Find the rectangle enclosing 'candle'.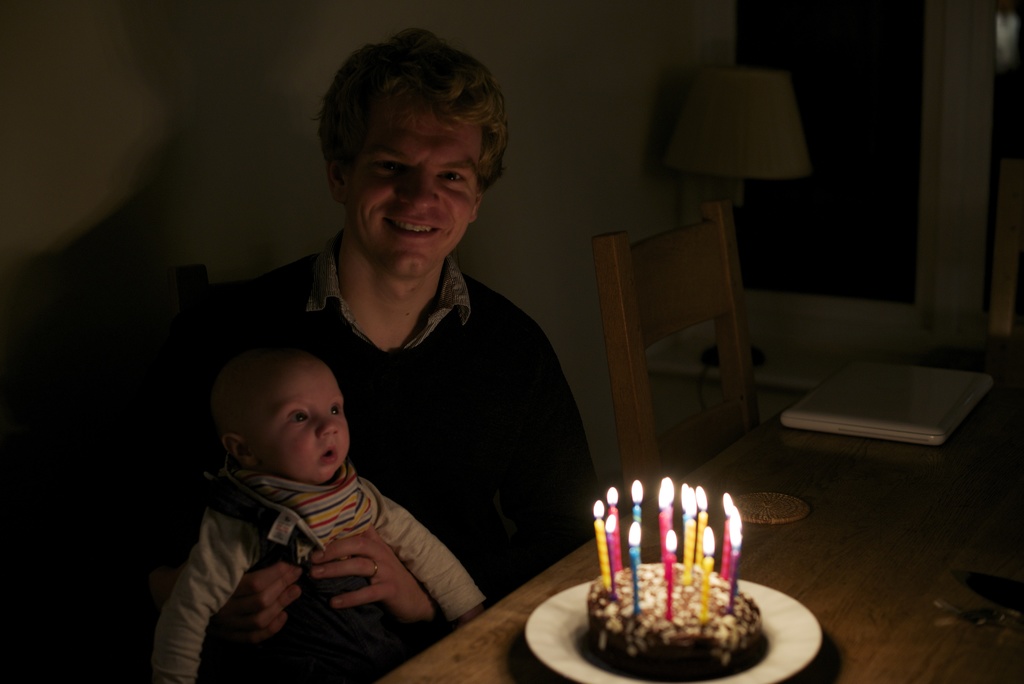
726,507,745,596.
